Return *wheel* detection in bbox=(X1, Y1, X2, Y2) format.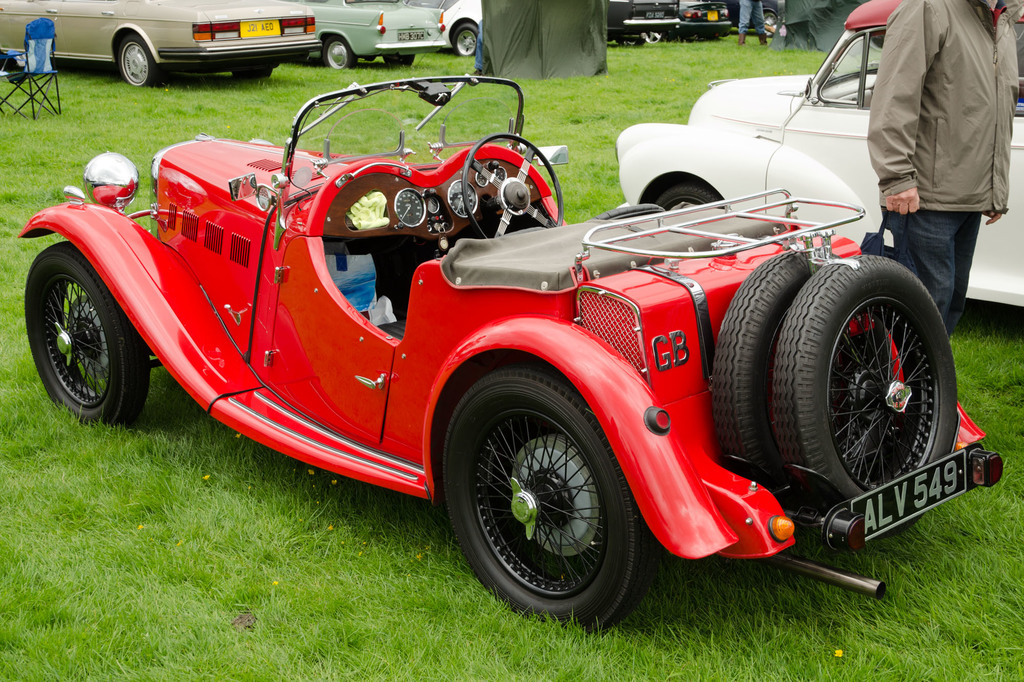
bbox=(645, 18, 676, 43).
